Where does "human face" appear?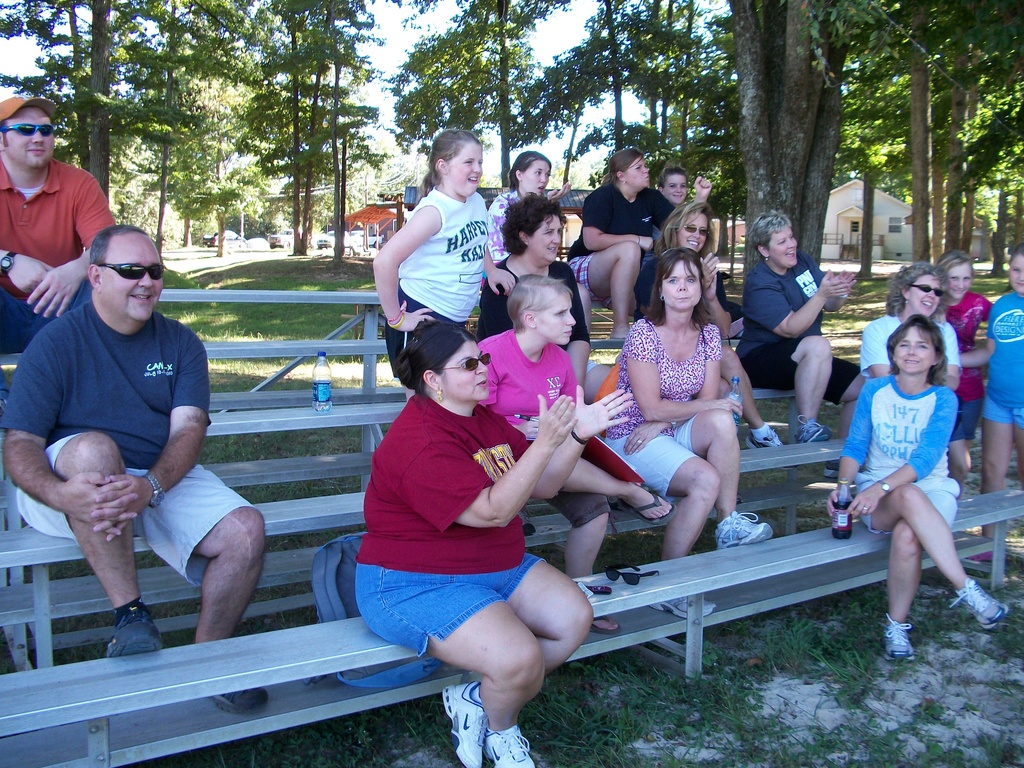
Appears at x1=765, y1=221, x2=802, y2=264.
